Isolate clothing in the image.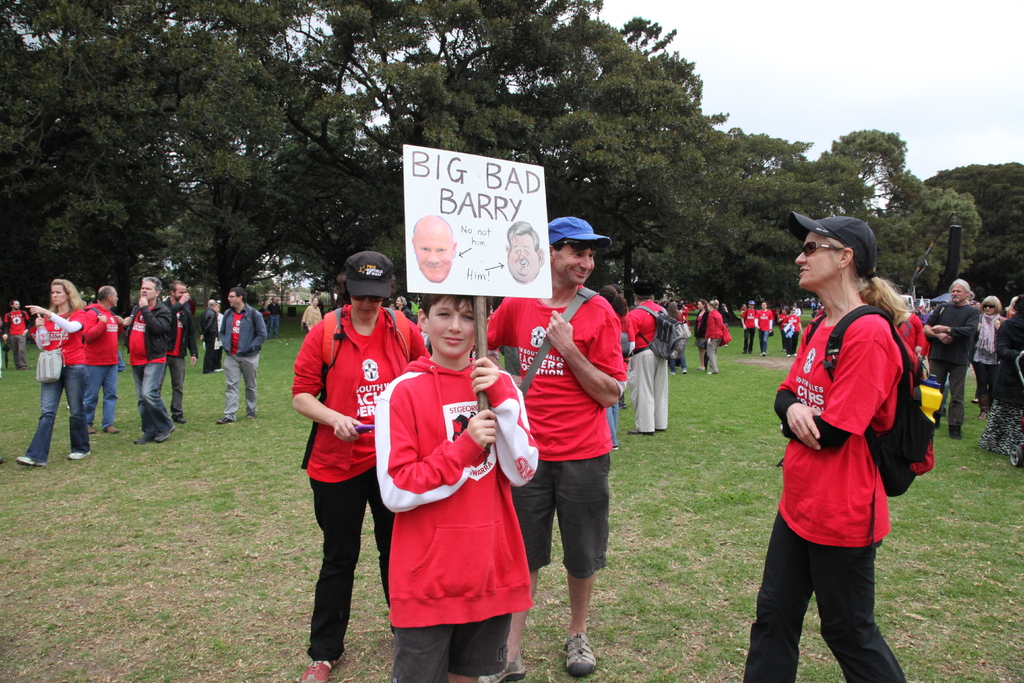
Isolated region: rect(403, 308, 413, 320).
